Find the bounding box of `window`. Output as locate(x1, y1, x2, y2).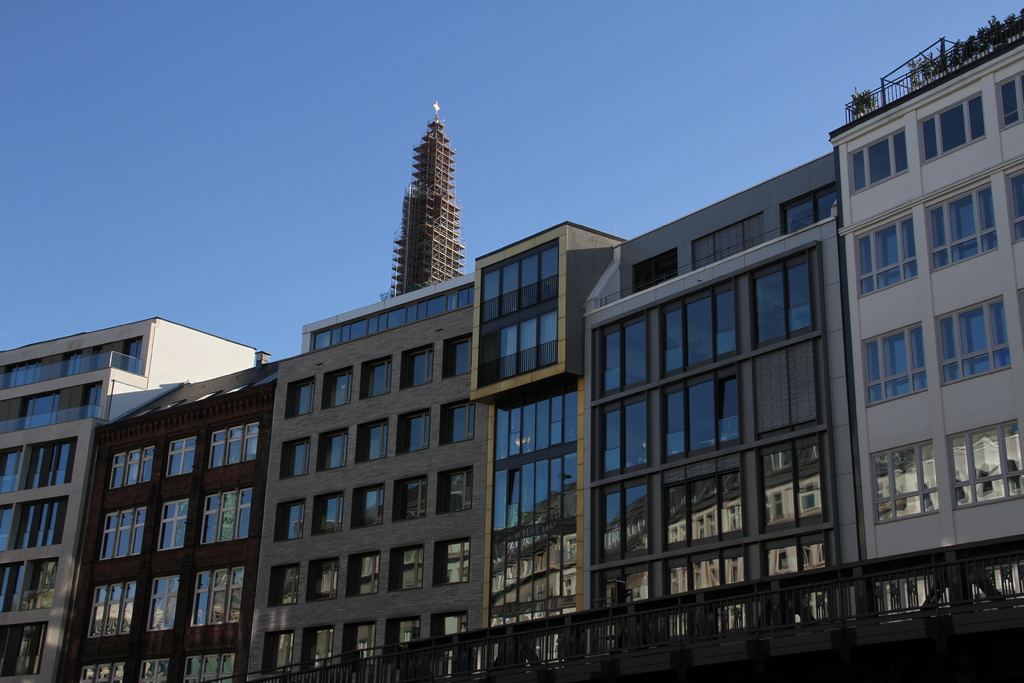
locate(268, 562, 301, 605).
